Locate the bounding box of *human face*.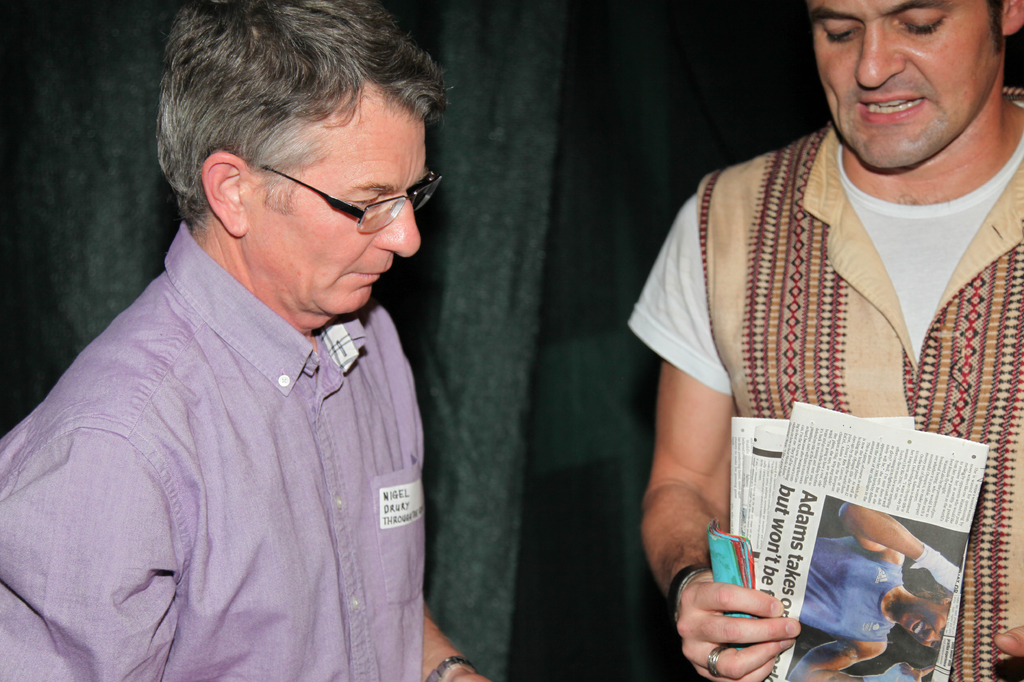
Bounding box: bbox(255, 88, 428, 319).
